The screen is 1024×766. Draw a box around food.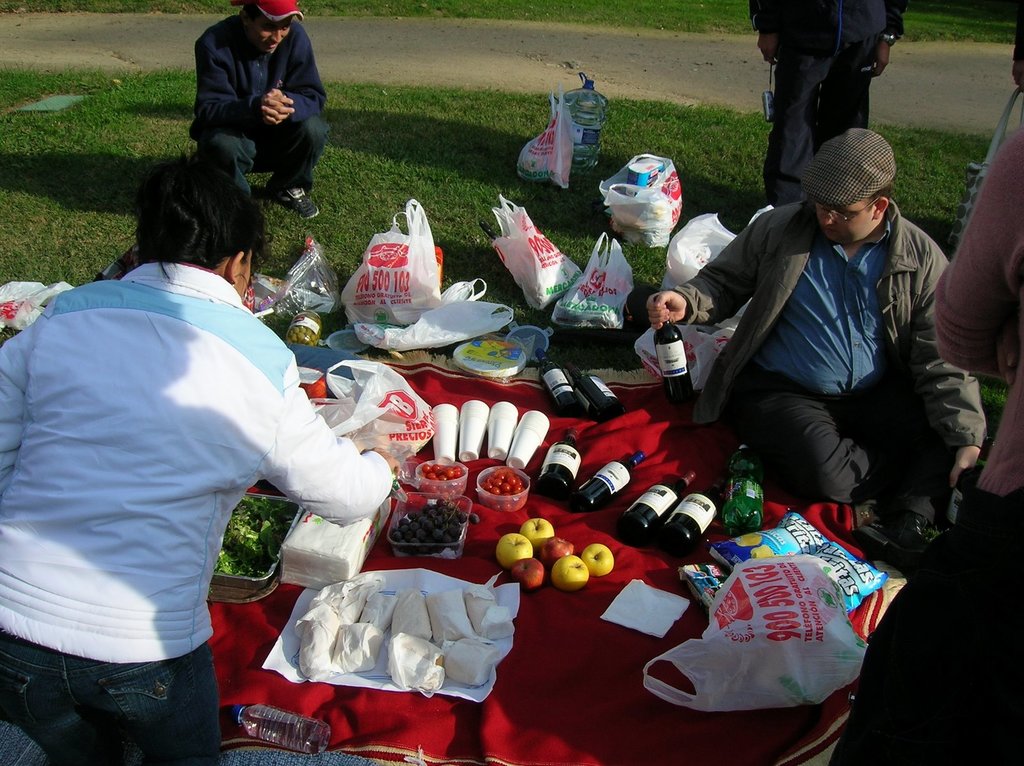
bbox=(496, 531, 533, 570).
